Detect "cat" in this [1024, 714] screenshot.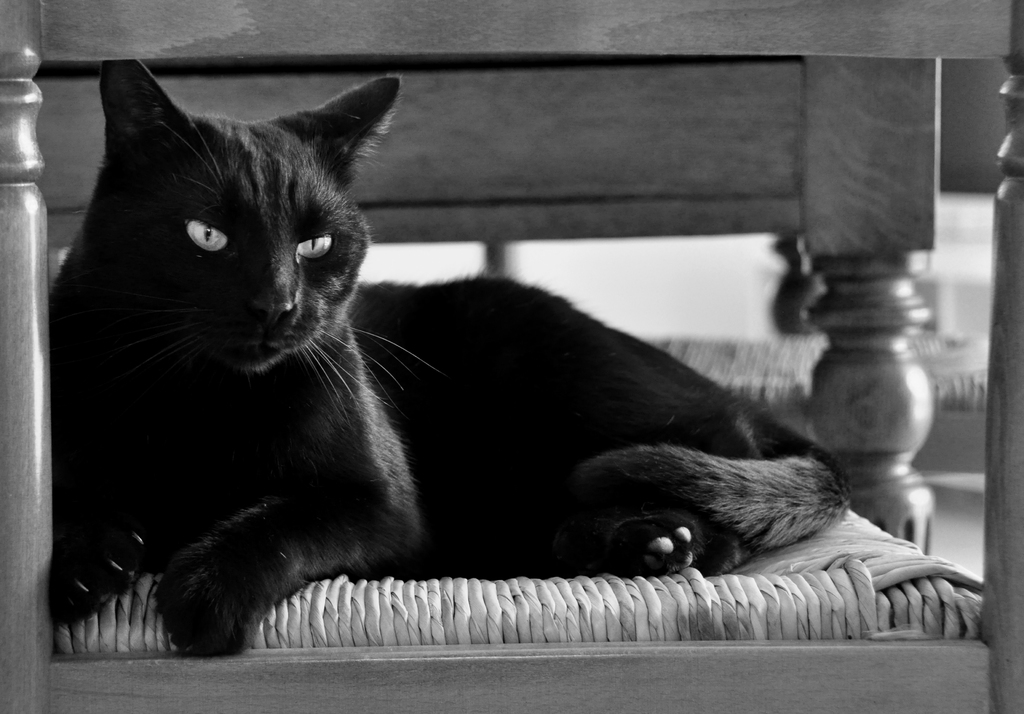
Detection: 38:60:856:654.
